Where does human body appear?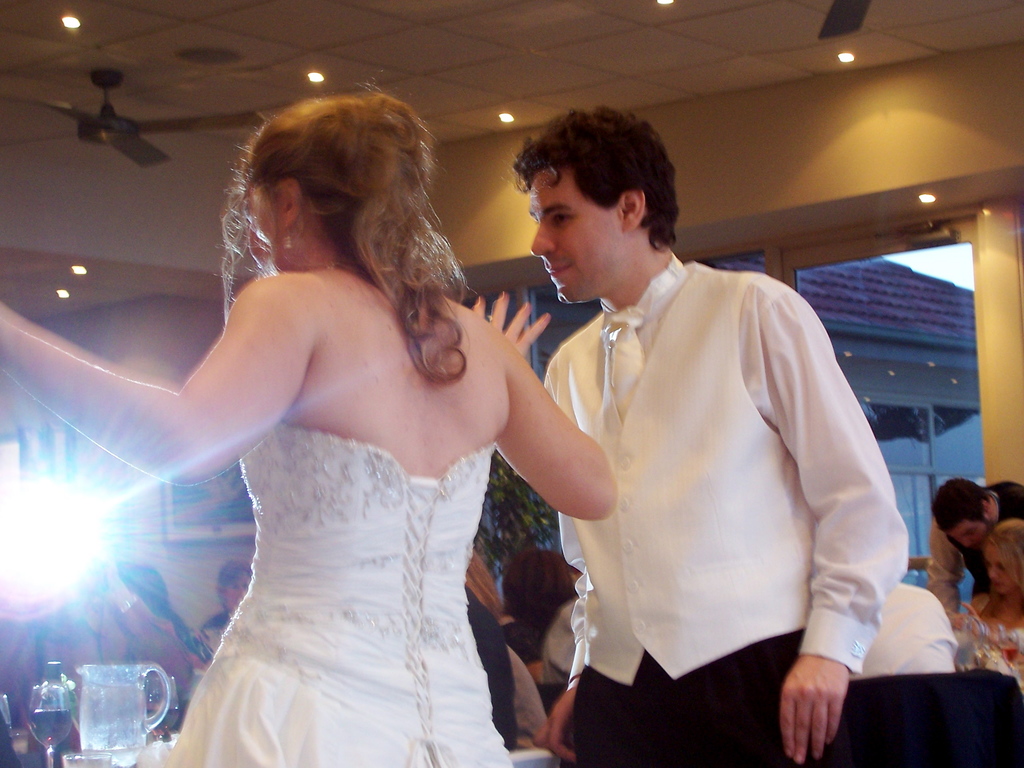
Appears at left=437, top=125, right=890, bottom=767.
